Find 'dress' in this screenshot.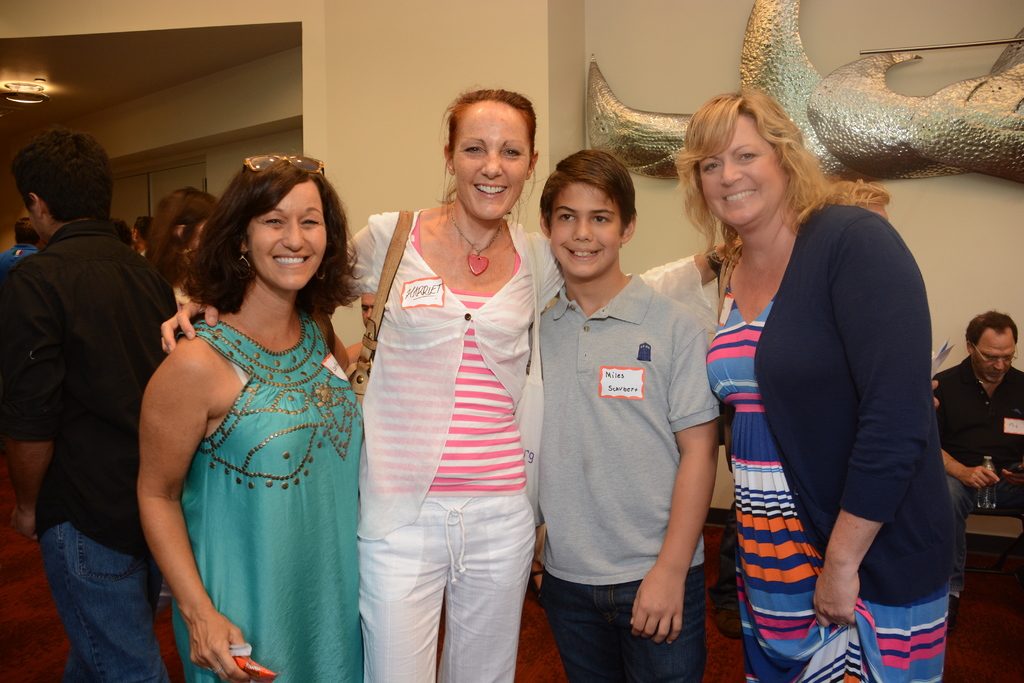
The bounding box for 'dress' is 175/317/366/682.
